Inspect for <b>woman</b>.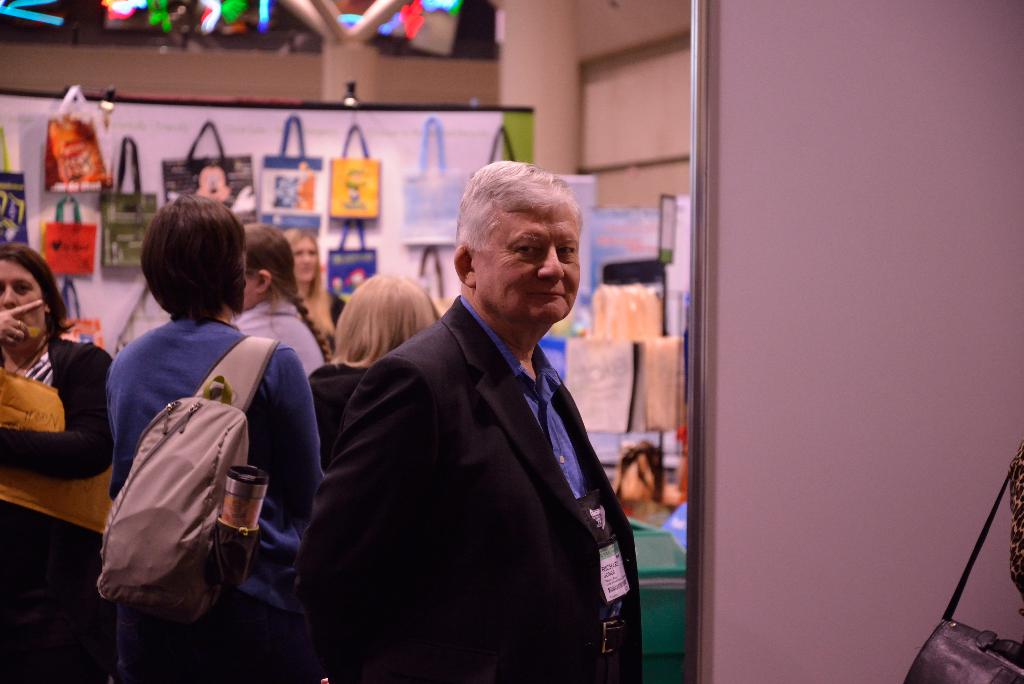
Inspection: 308:270:440:479.
